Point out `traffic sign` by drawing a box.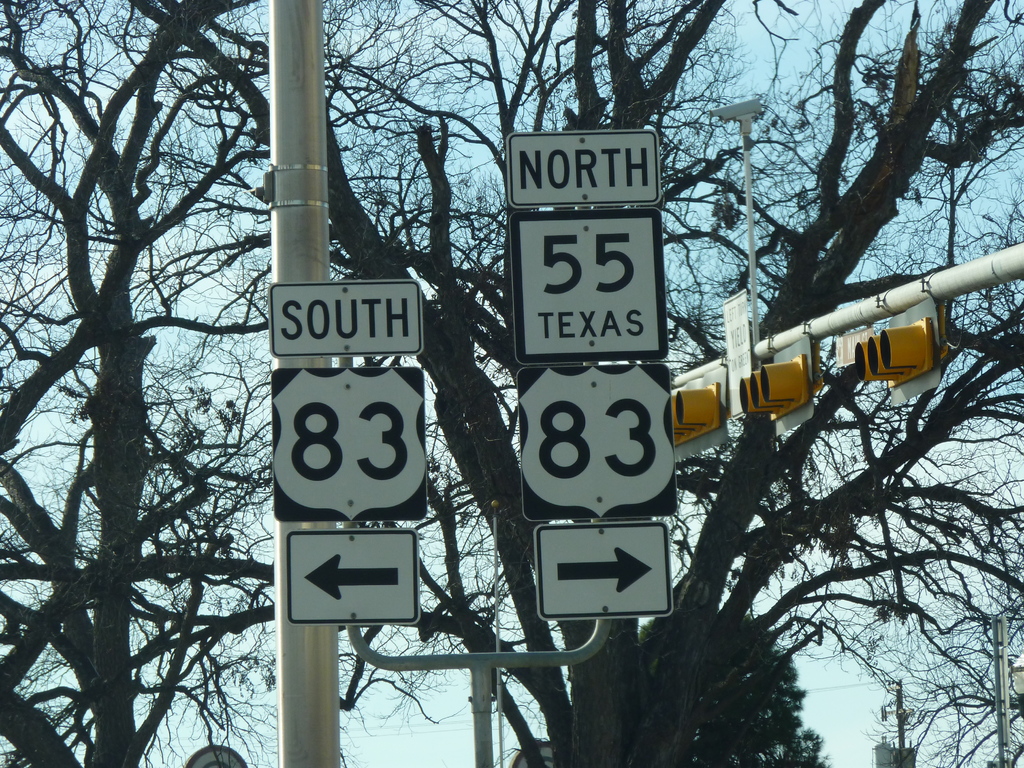
[537,524,673,623].
